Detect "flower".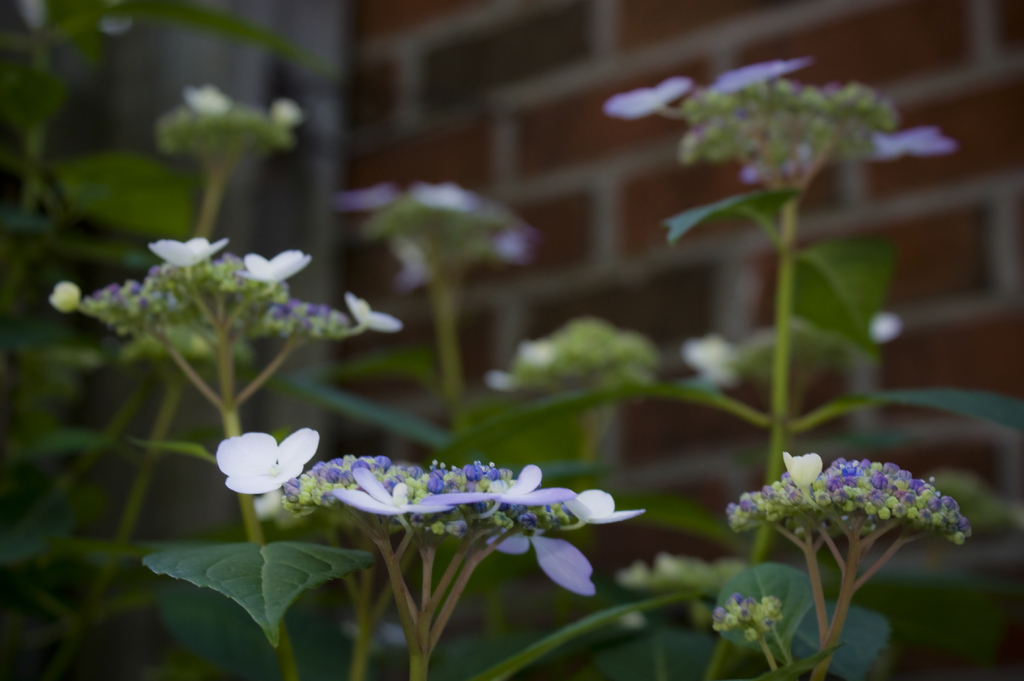
Detected at [406,182,474,213].
